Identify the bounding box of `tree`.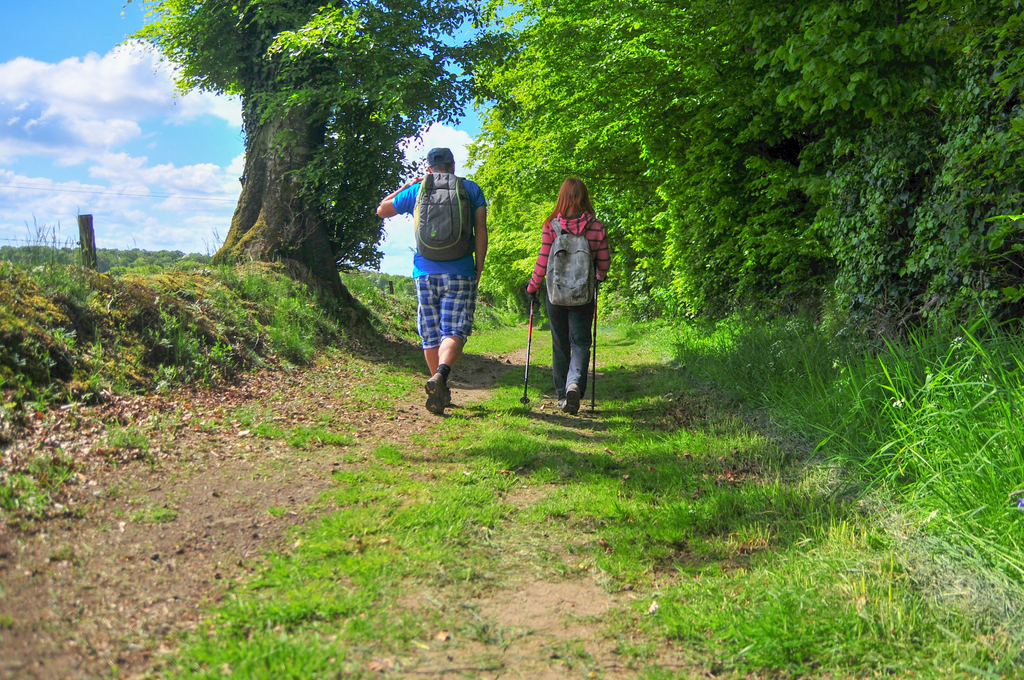
region(179, 43, 442, 368).
